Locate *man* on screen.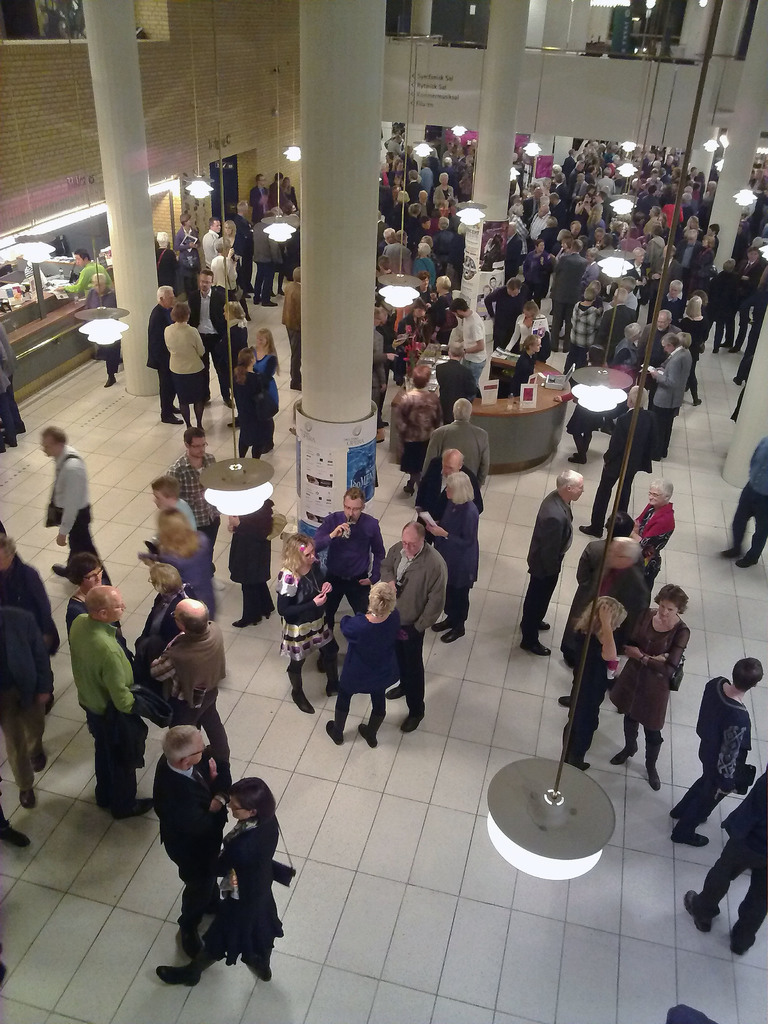
On screen at left=435, top=340, right=475, bottom=417.
